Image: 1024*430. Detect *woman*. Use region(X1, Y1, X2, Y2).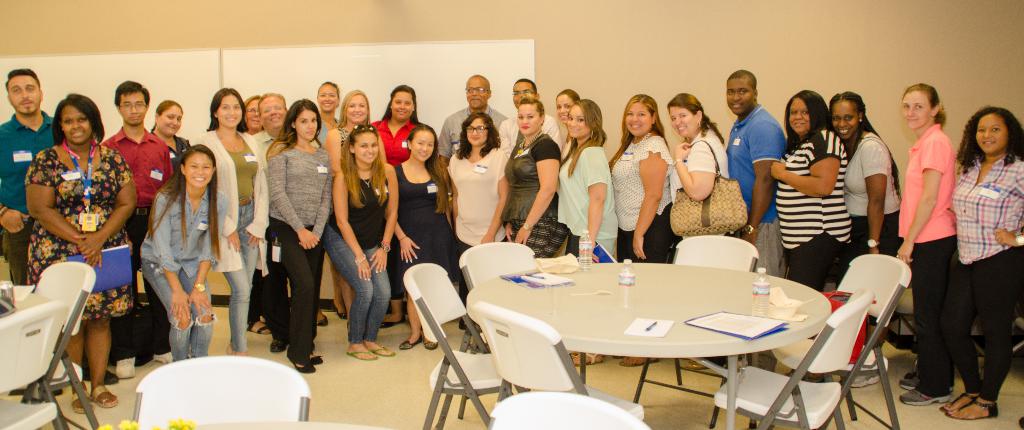
region(28, 95, 135, 408).
